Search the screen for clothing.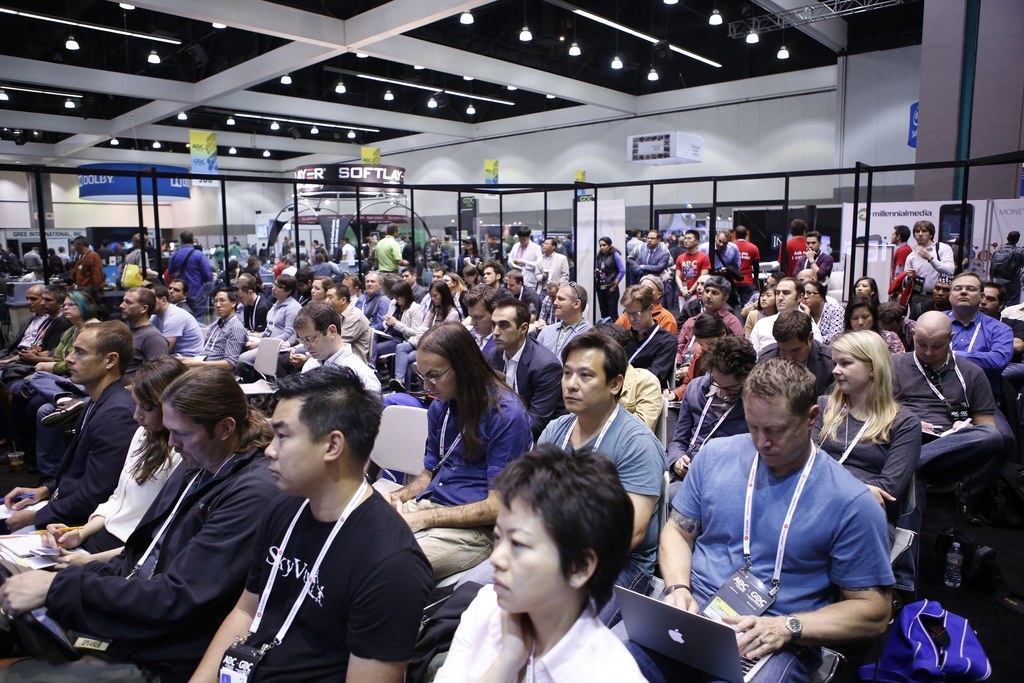
Found at pyautogui.locateOnScreen(61, 252, 68, 262).
